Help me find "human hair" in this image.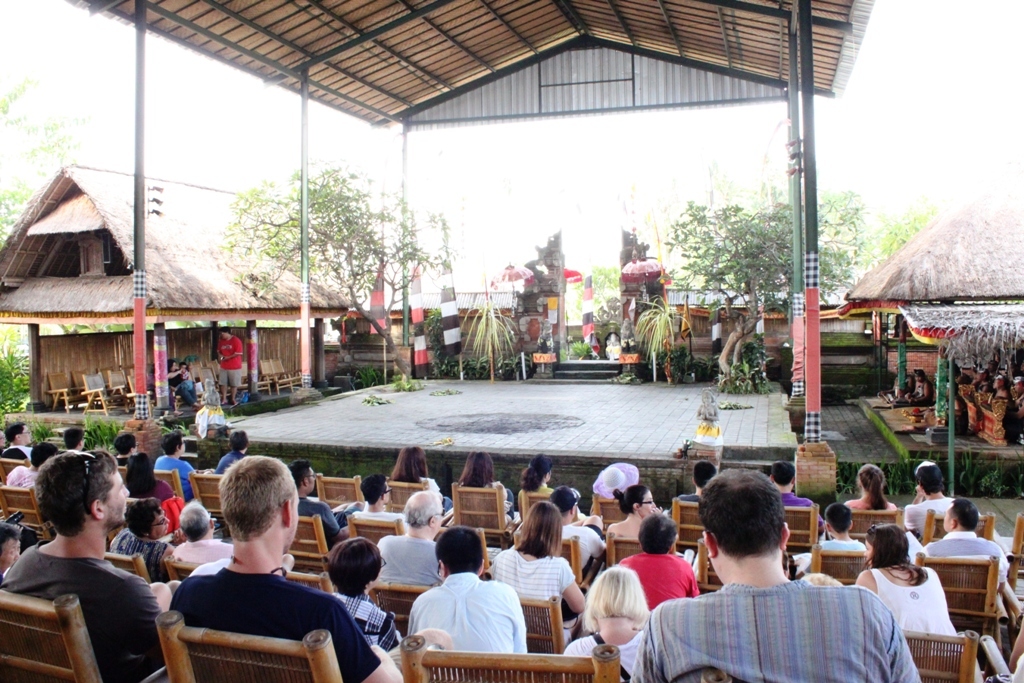
Found it: [left=32, top=447, right=122, bottom=540].
